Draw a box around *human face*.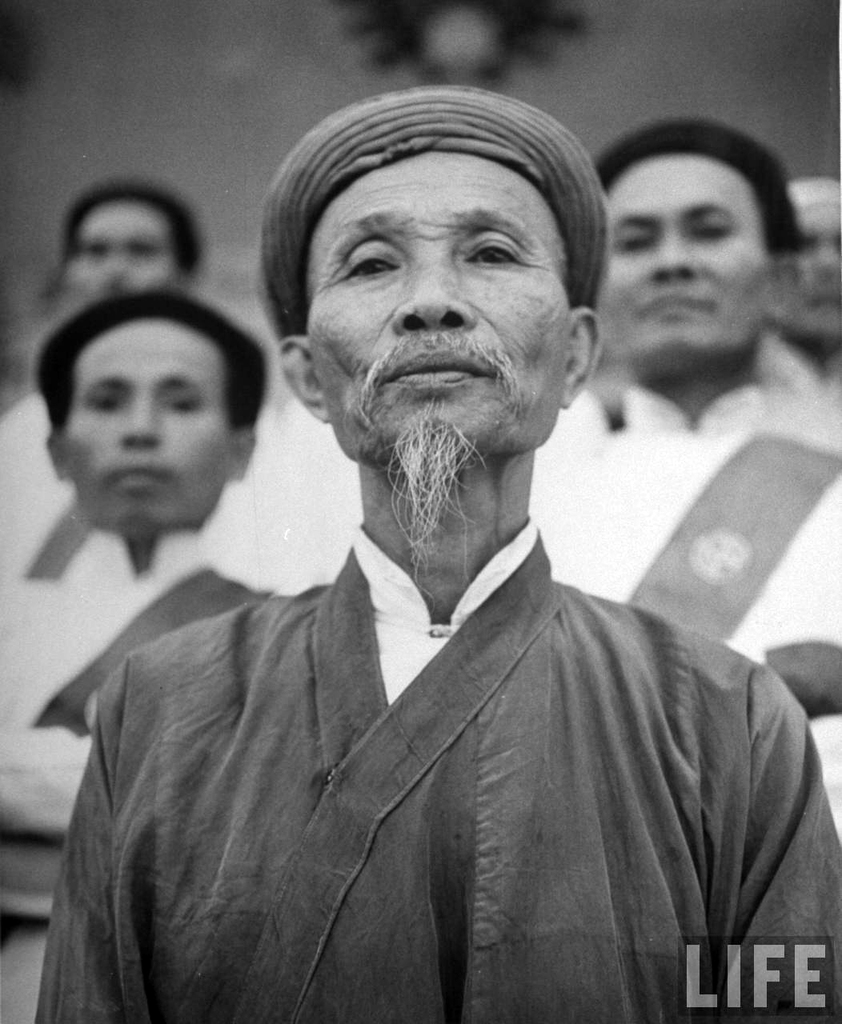
<box>307,146,575,476</box>.
